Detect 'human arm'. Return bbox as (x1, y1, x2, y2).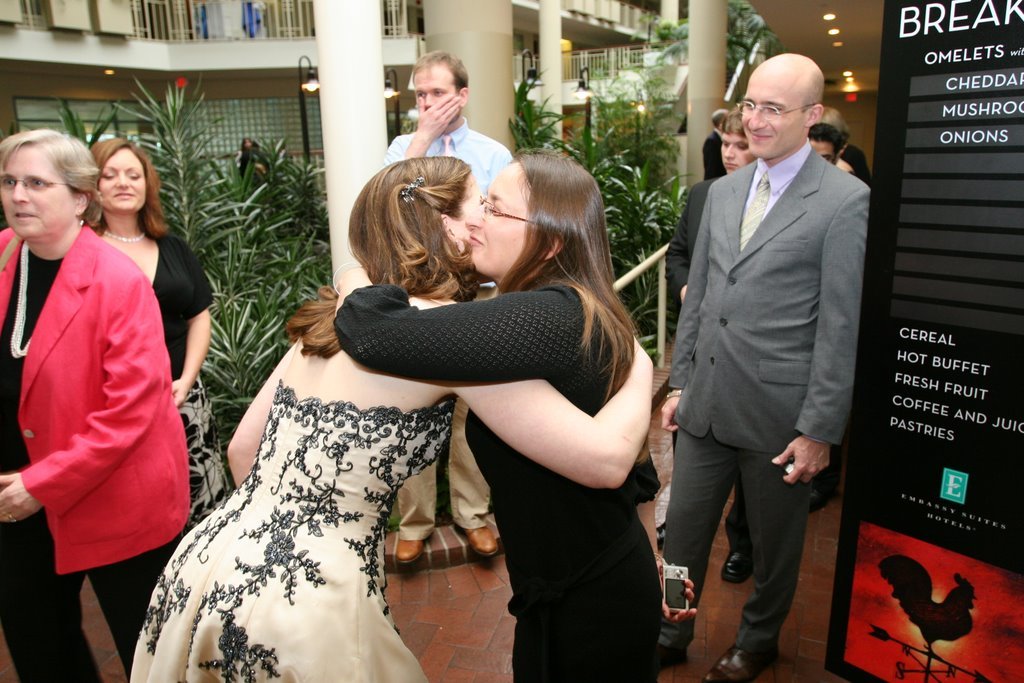
(170, 243, 214, 407).
